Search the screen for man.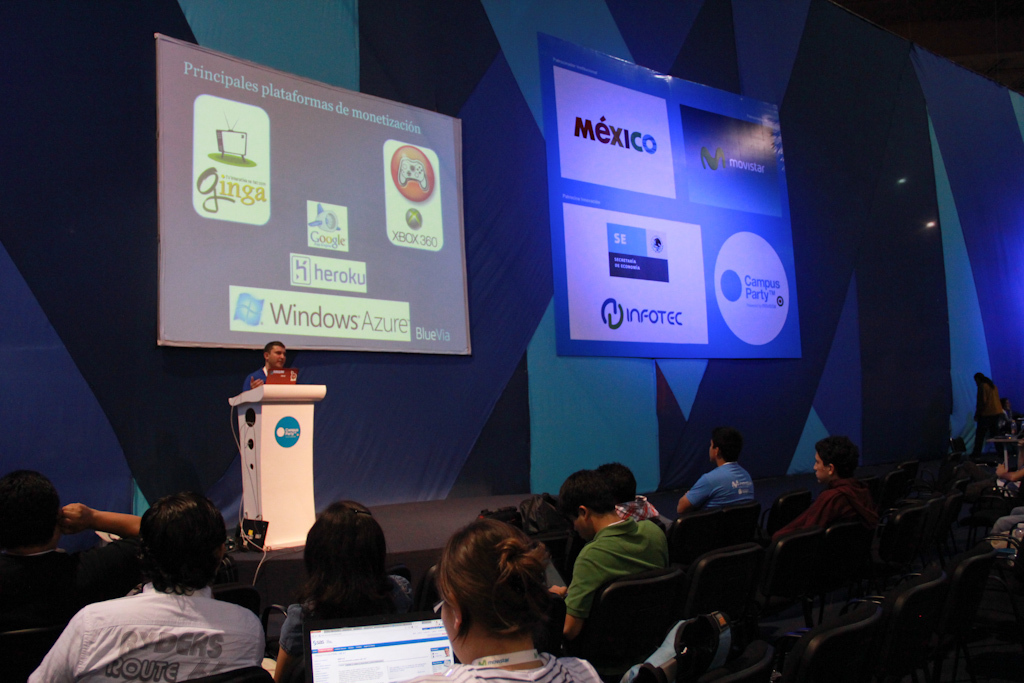
Found at (left=240, top=341, right=312, bottom=389).
